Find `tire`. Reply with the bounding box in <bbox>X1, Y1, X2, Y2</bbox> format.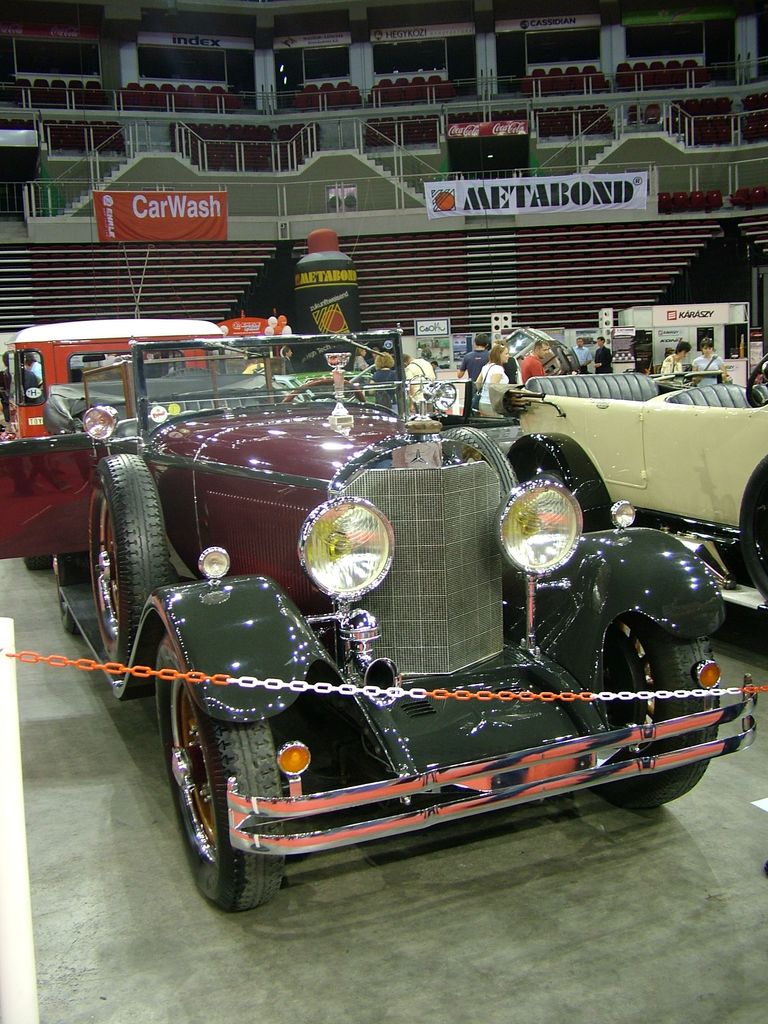
<bbox>157, 657, 263, 909</bbox>.
